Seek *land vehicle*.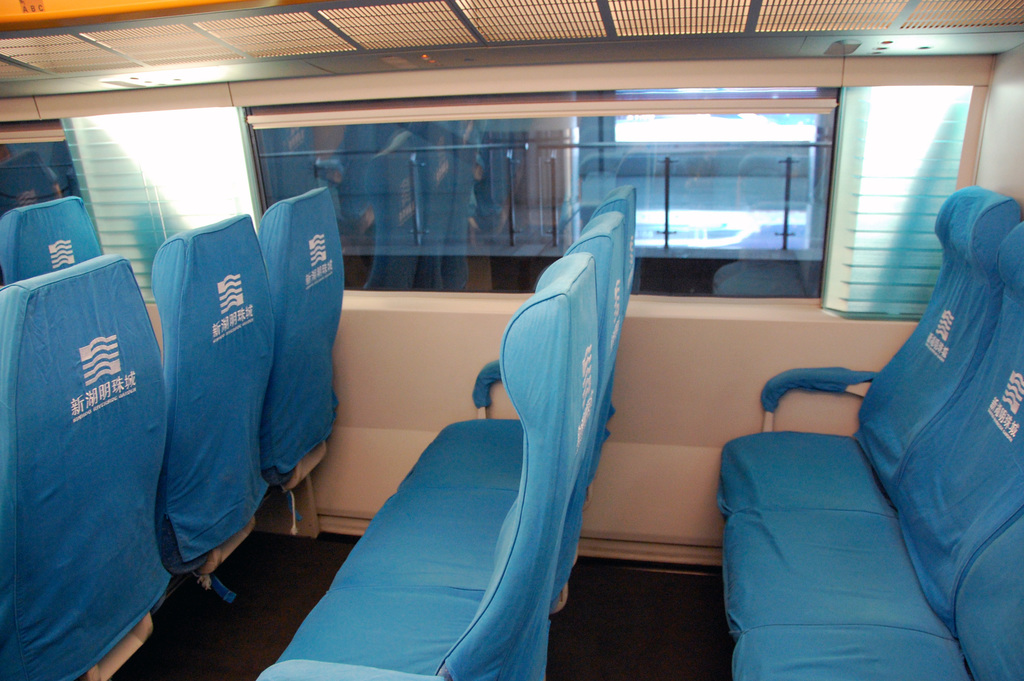
bbox=(0, 0, 1023, 680).
